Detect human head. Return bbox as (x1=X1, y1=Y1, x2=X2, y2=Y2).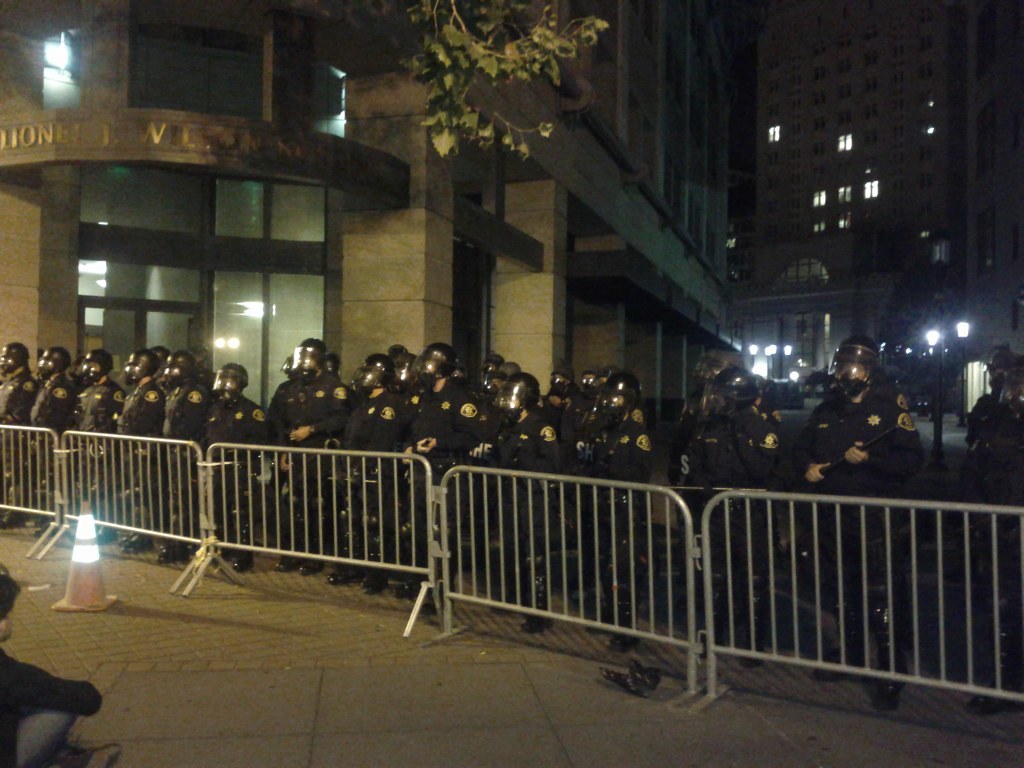
(x1=126, y1=350, x2=161, y2=387).
